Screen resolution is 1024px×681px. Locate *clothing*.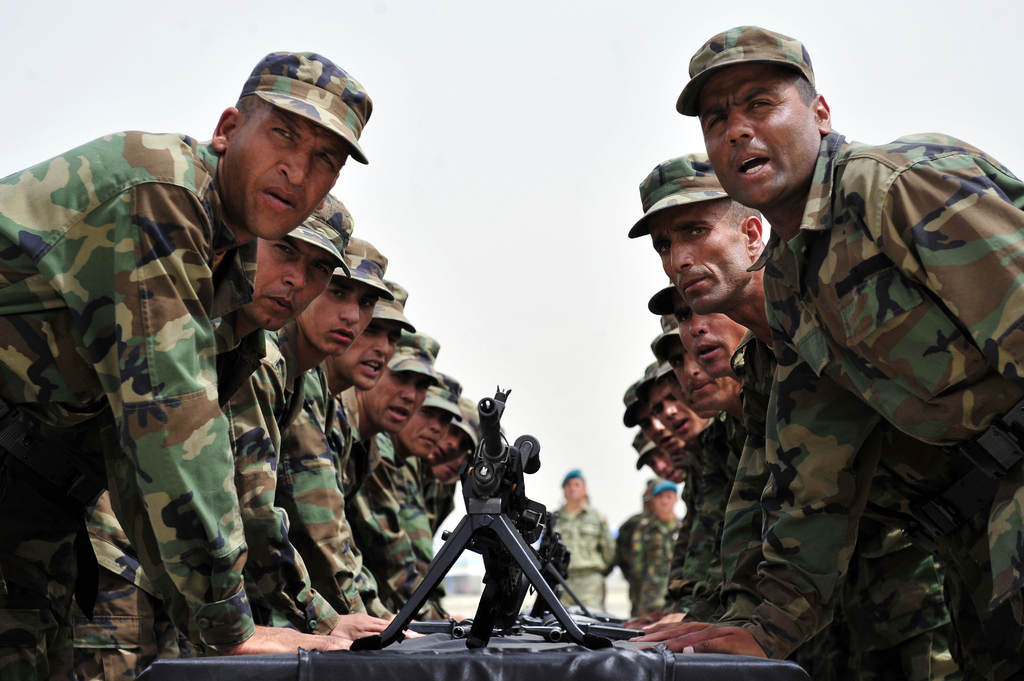
394, 453, 447, 603.
